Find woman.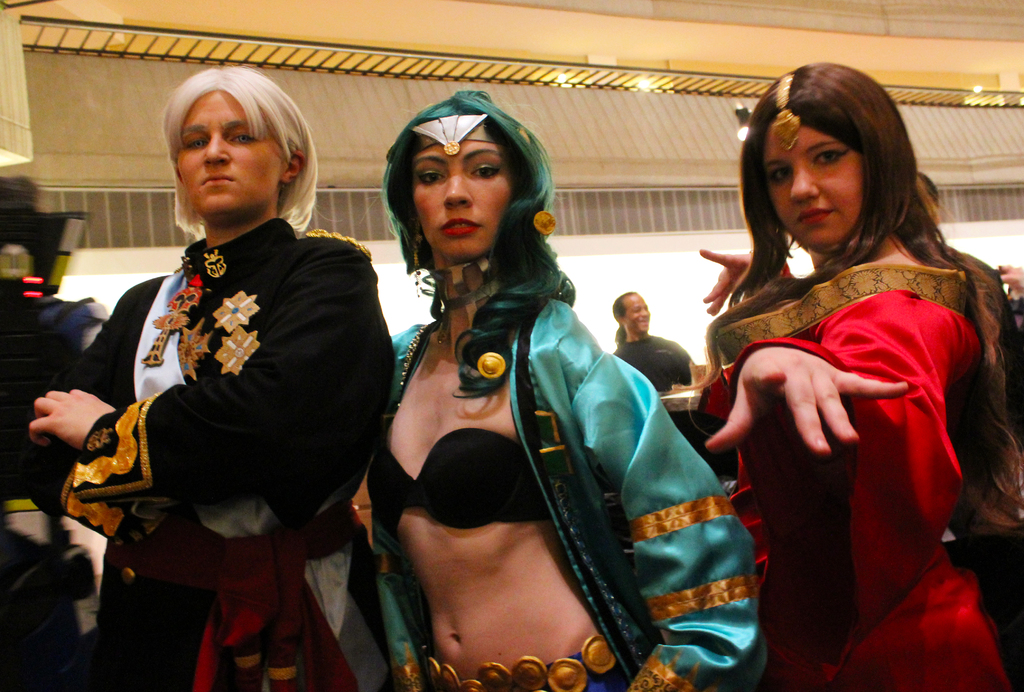
region(708, 64, 1023, 691).
